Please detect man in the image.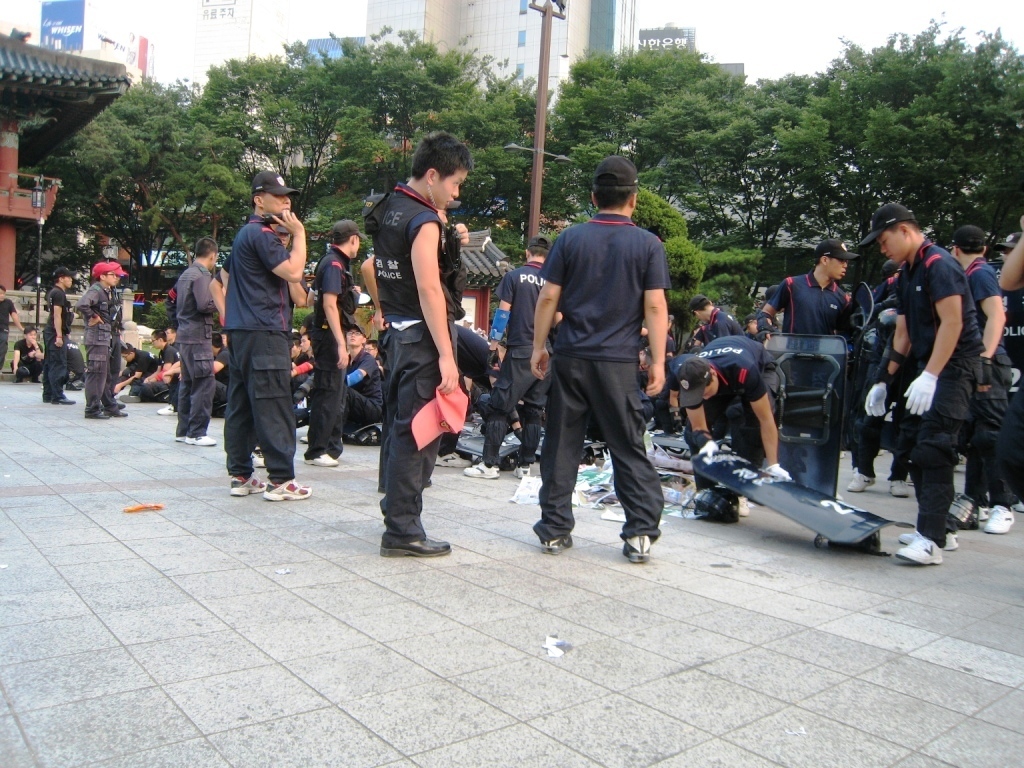
[530, 160, 662, 548].
